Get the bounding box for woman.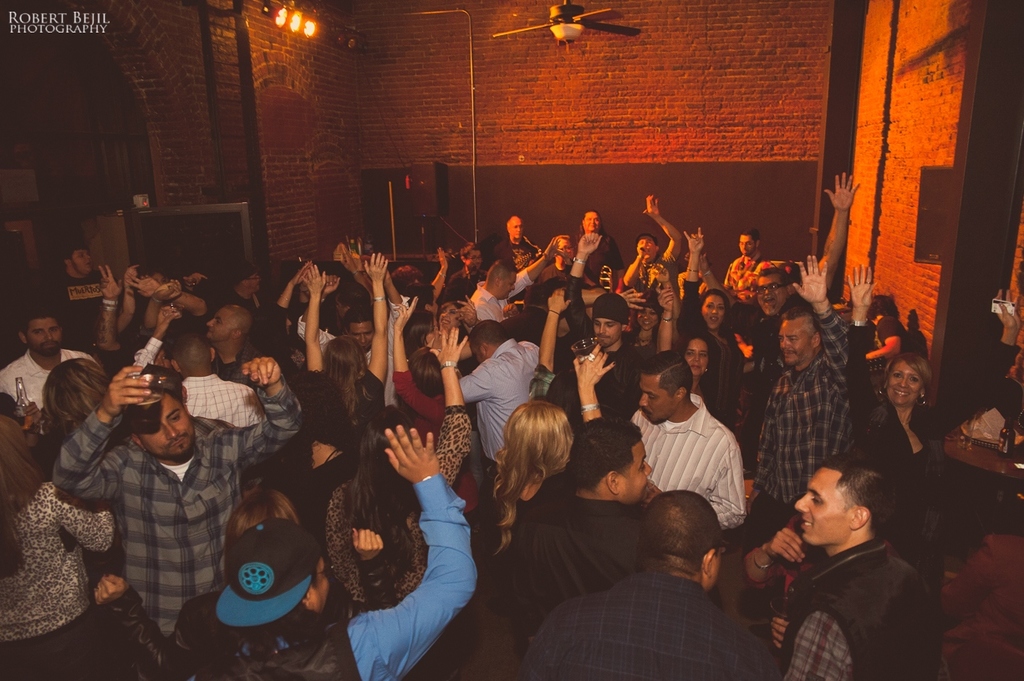
box=[292, 397, 355, 543].
